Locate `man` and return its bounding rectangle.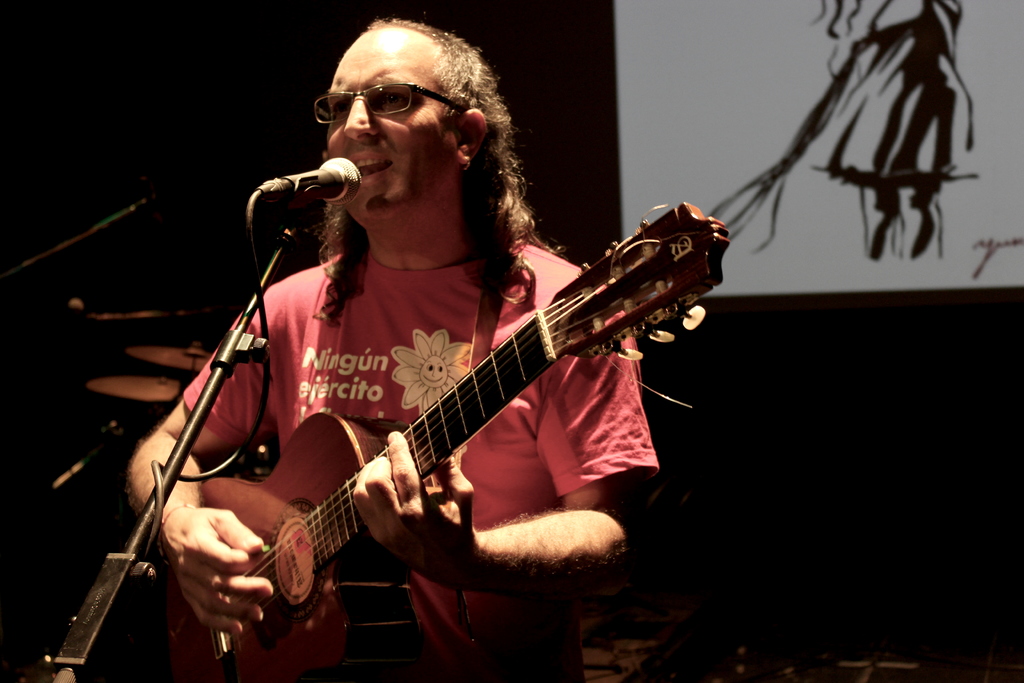
Rect(120, 49, 746, 671).
